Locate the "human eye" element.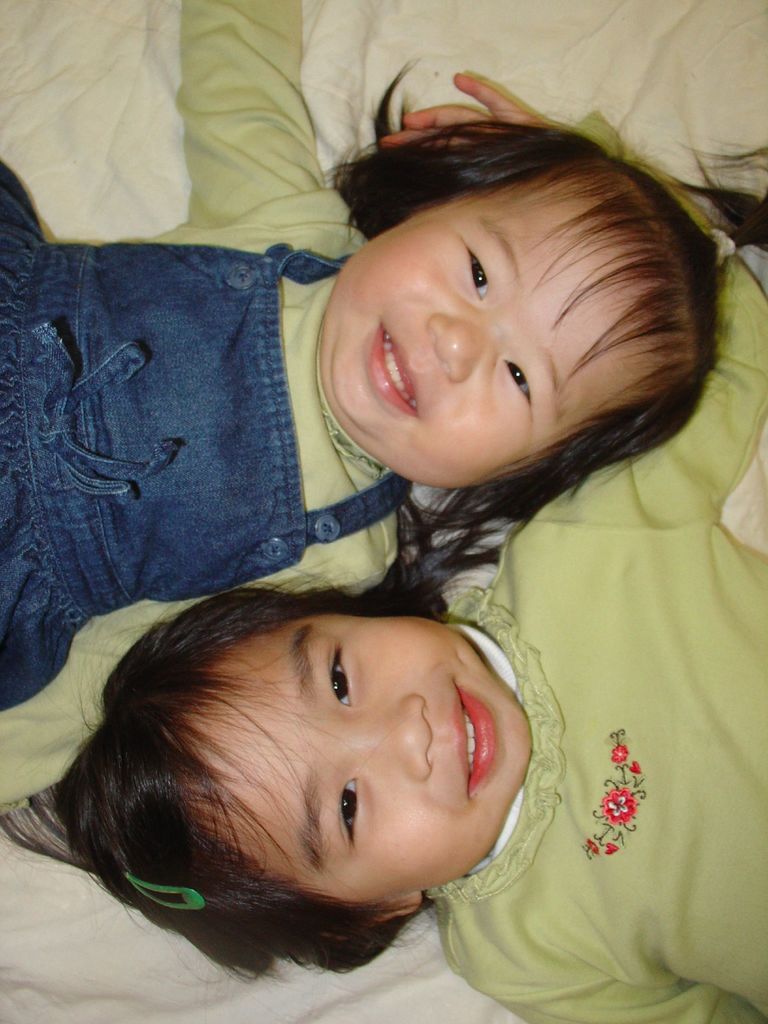
Element bbox: [left=317, top=769, right=376, bottom=852].
